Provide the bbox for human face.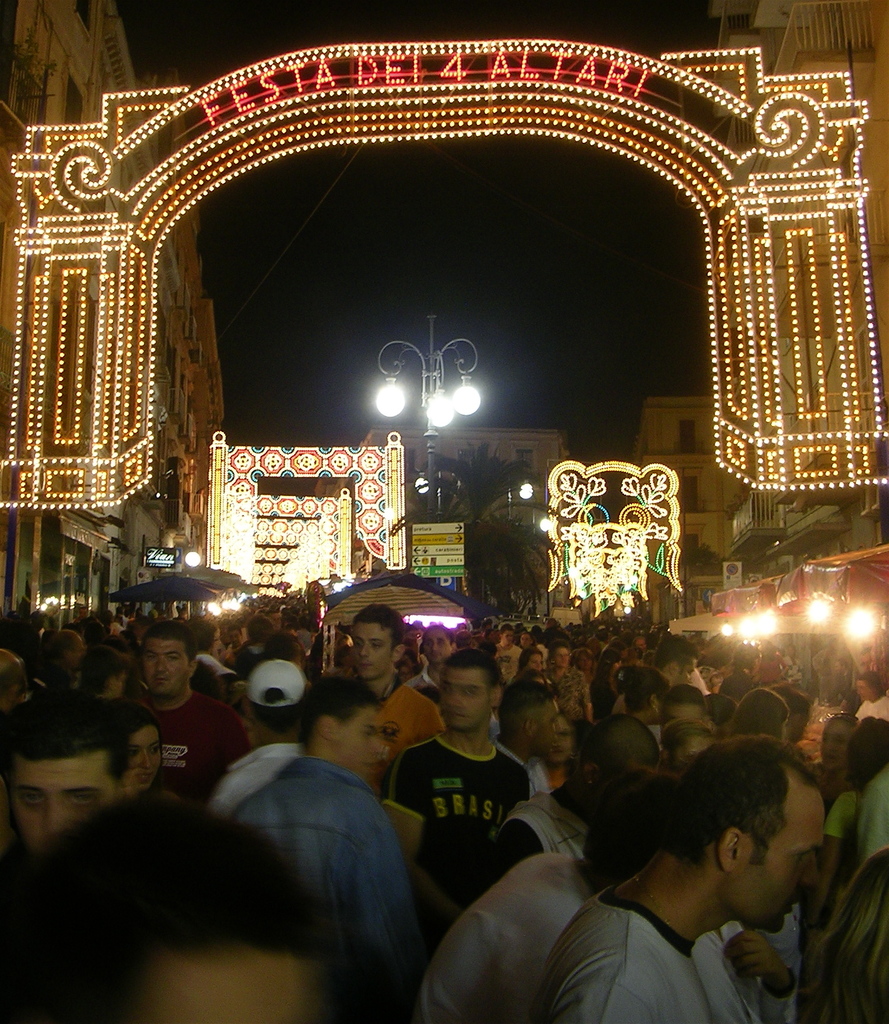
732, 790, 813, 921.
